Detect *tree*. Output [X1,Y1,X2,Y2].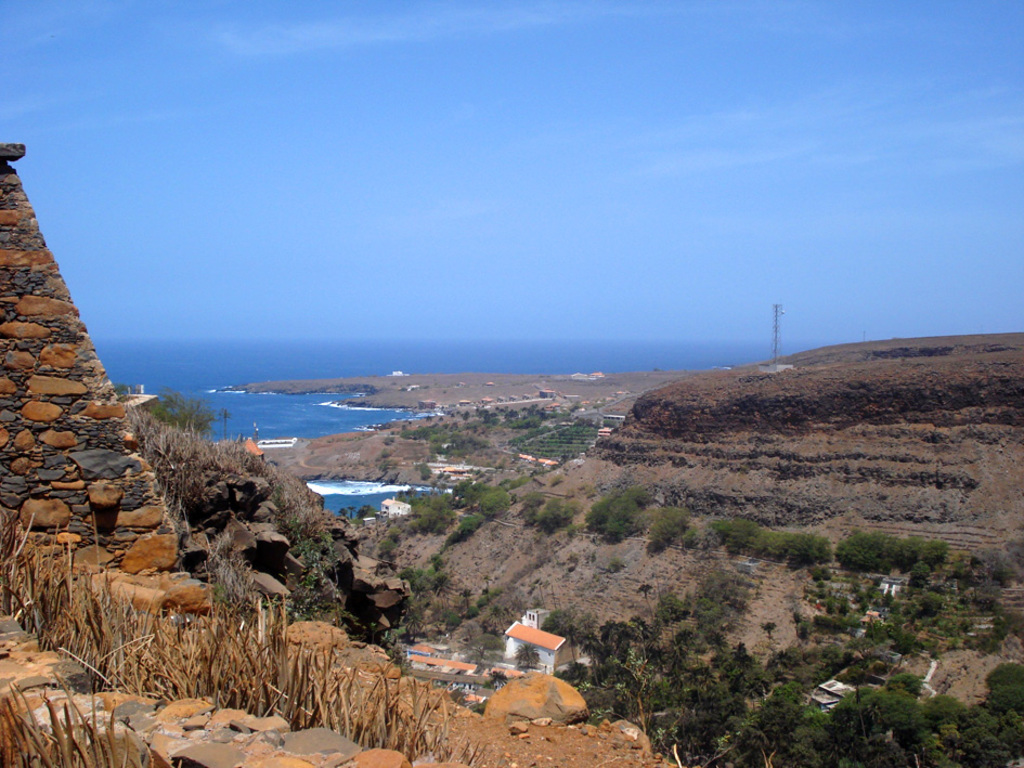
[396,549,445,630].
